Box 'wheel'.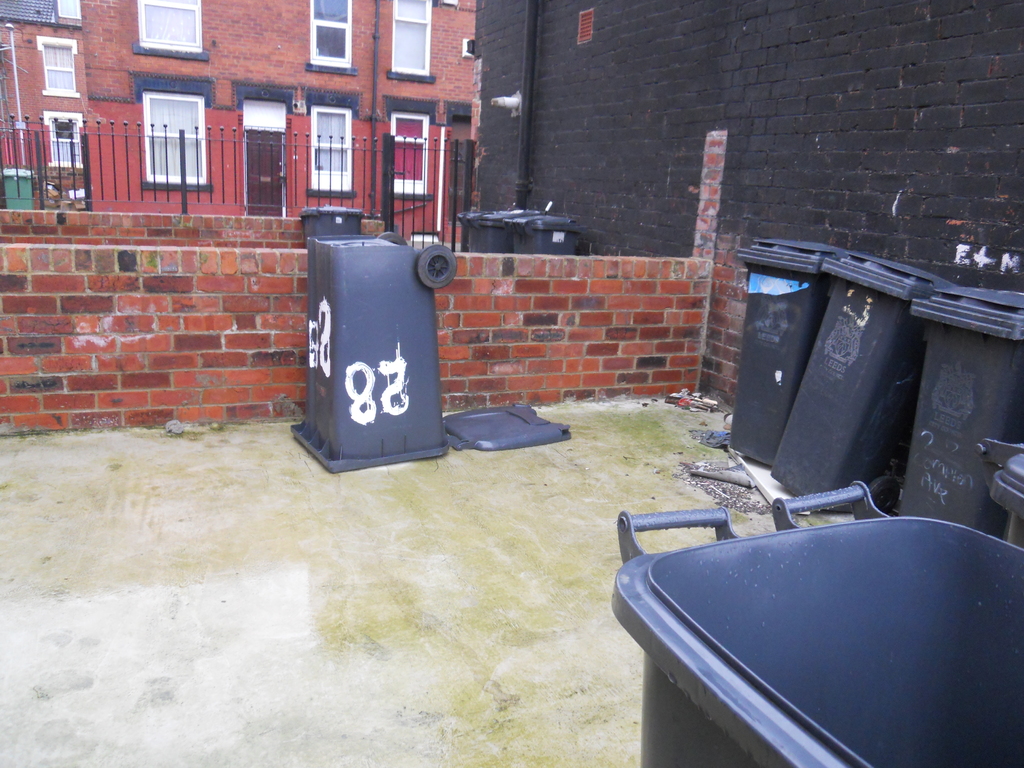
<box>415,243,463,291</box>.
